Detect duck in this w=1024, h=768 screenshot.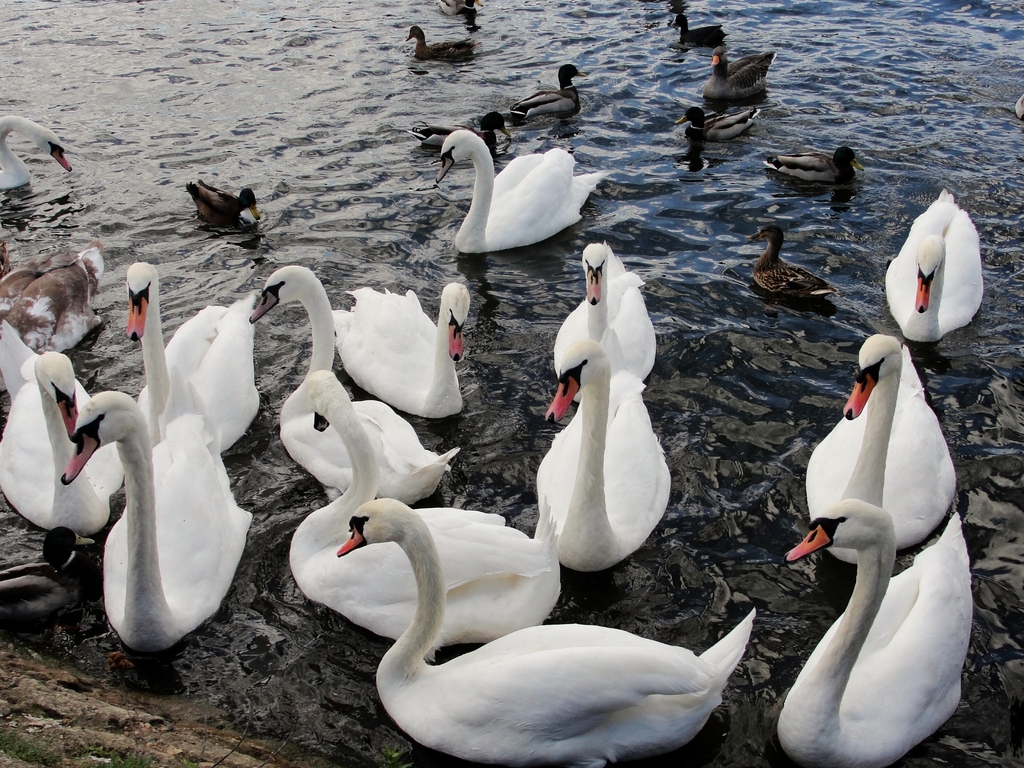
Detection: rect(673, 7, 724, 51).
